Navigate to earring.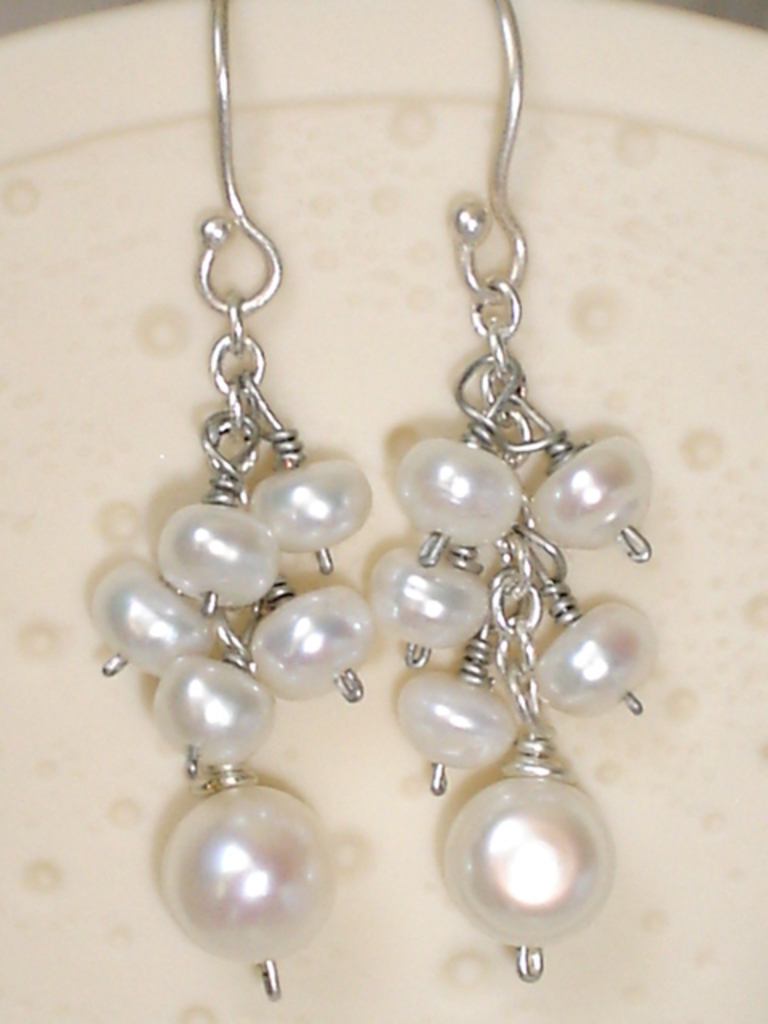
Navigation target: select_region(77, 0, 368, 1003).
